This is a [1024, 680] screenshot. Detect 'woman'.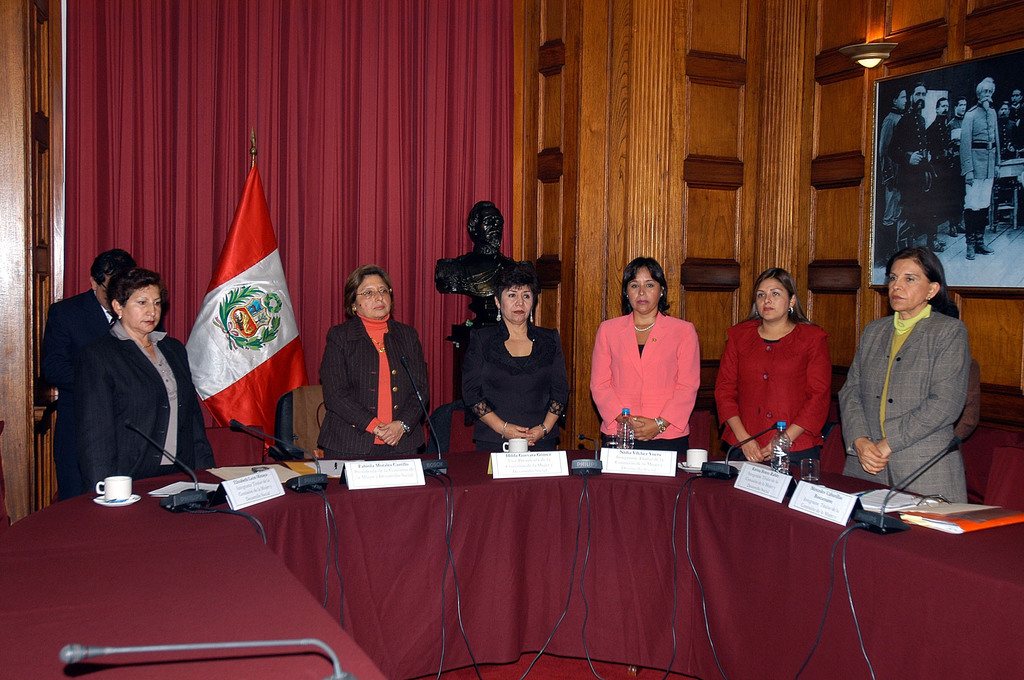
464/266/573/450.
